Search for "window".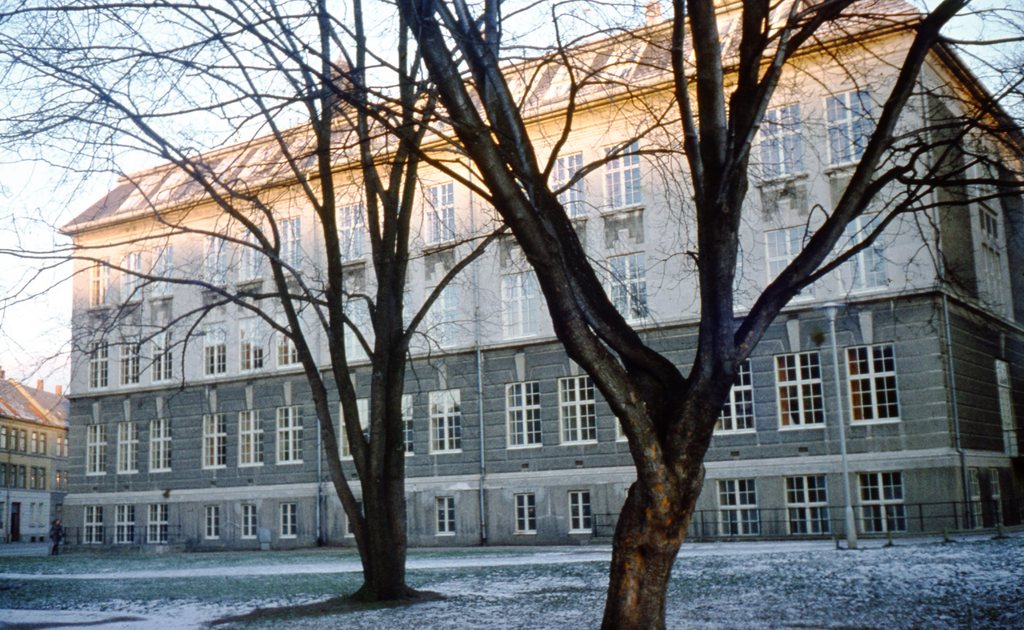
Found at [988,204,1001,255].
